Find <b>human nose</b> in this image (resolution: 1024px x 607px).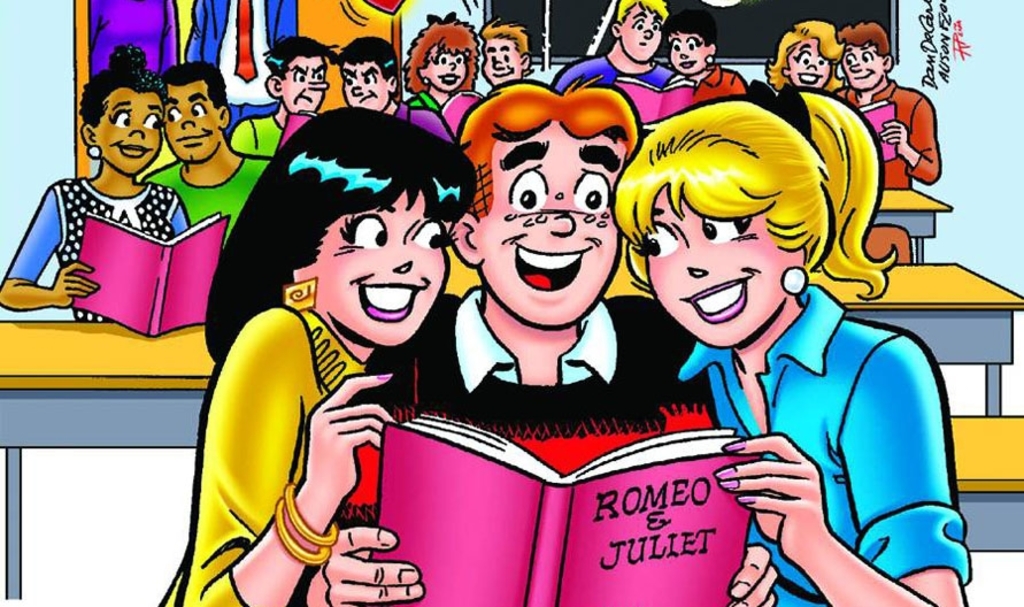
left=125, top=121, right=149, bottom=138.
